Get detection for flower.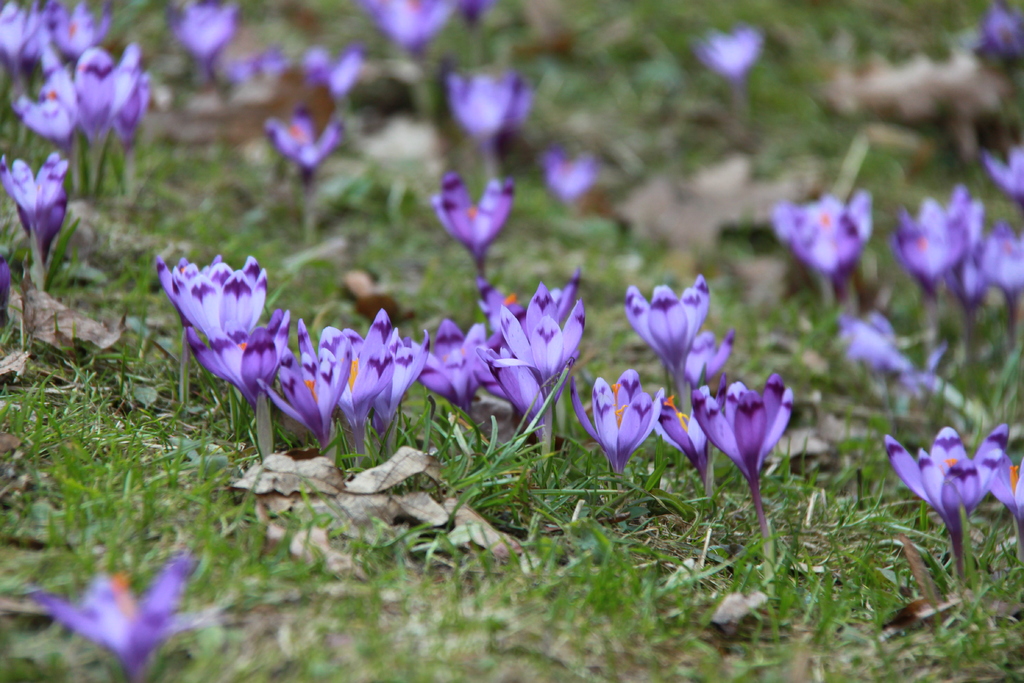
Detection: bbox=[157, 257, 266, 339].
